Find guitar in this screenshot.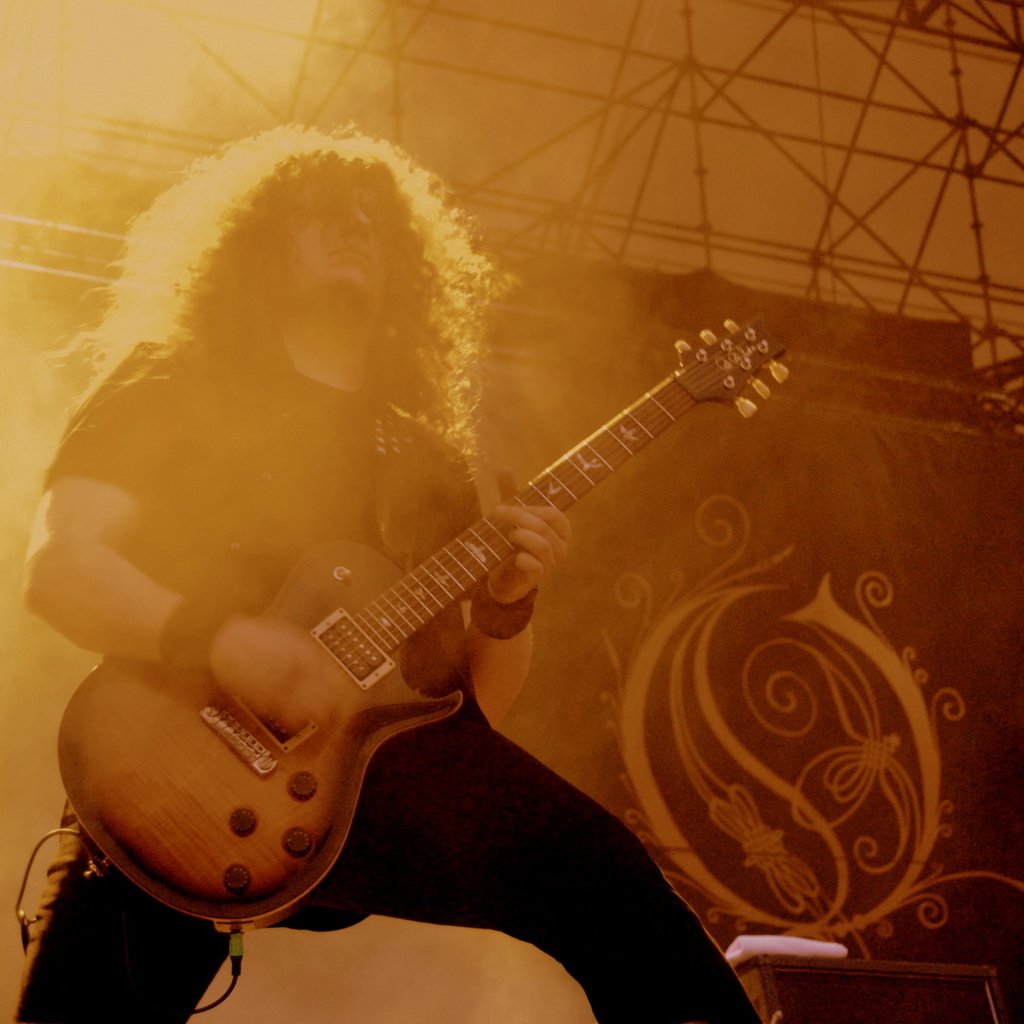
The bounding box for guitar is <bbox>39, 271, 807, 936</bbox>.
